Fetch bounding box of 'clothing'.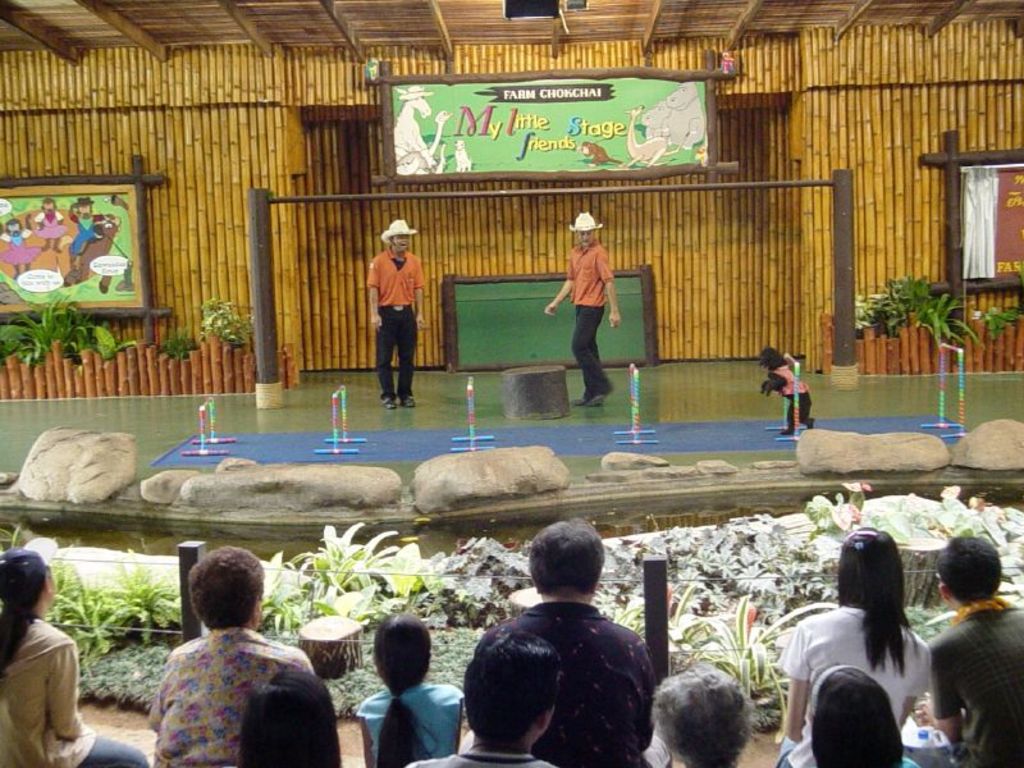
Bbox: bbox=[360, 686, 465, 767].
